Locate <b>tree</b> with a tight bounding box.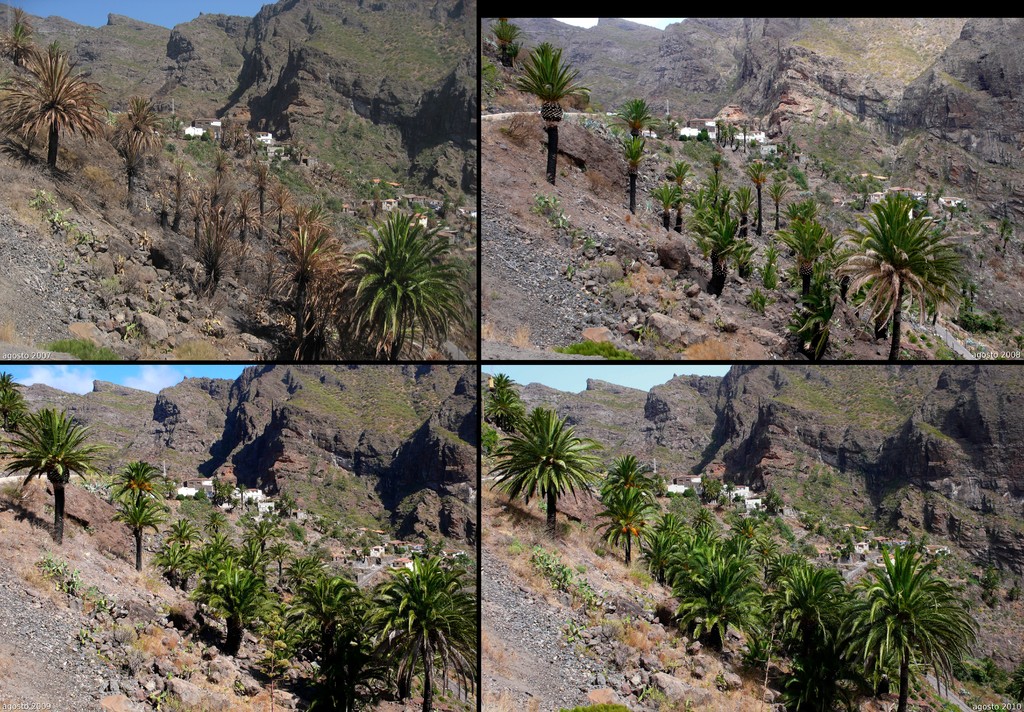
rect(203, 527, 246, 553).
